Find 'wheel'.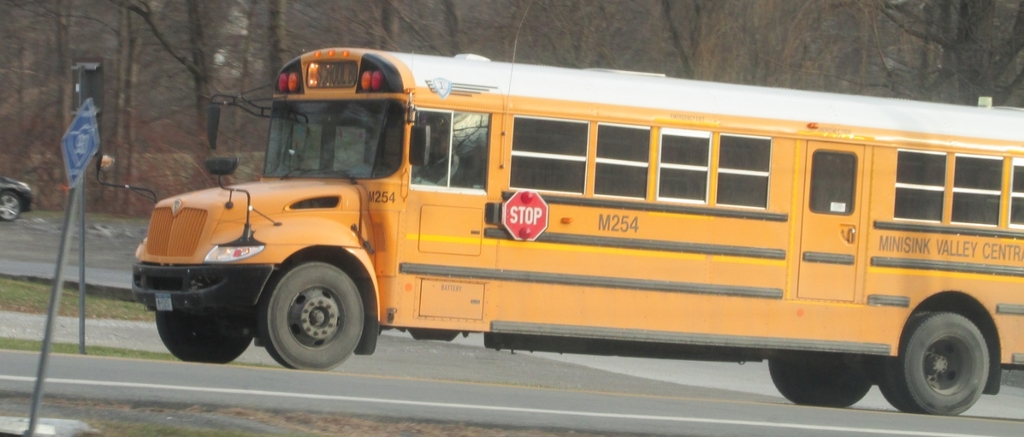
{"left": 764, "top": 353, "right": 875, "bottom": 410}.
